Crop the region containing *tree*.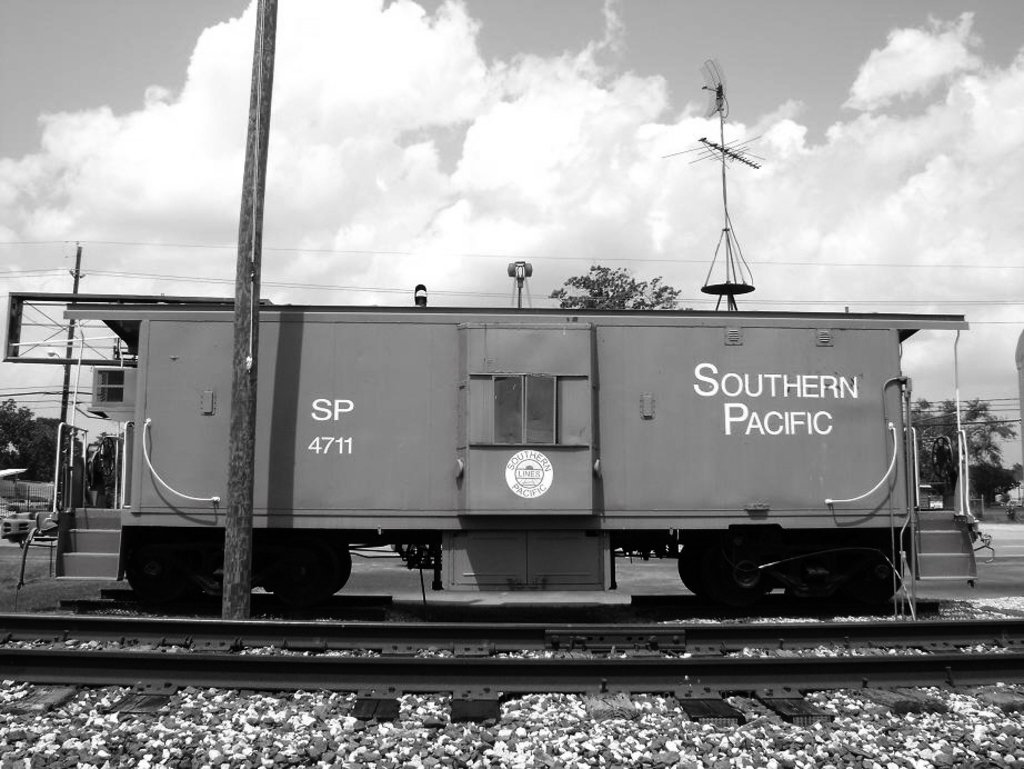
Crop region: box(906, 400, 1023, 520).
